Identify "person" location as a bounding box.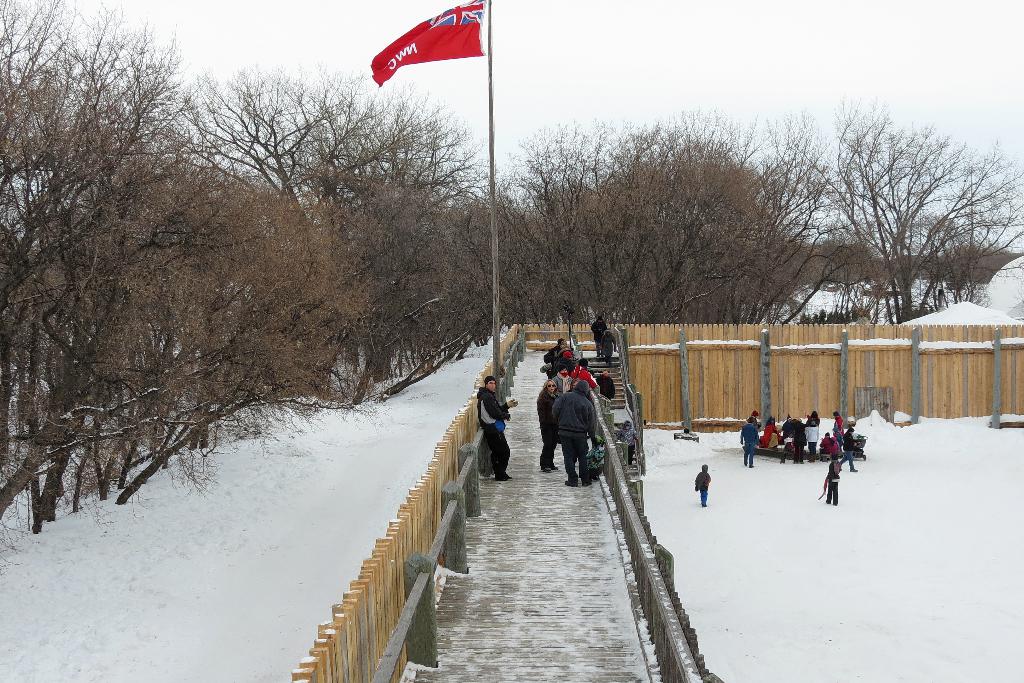
839 431 859 472.
